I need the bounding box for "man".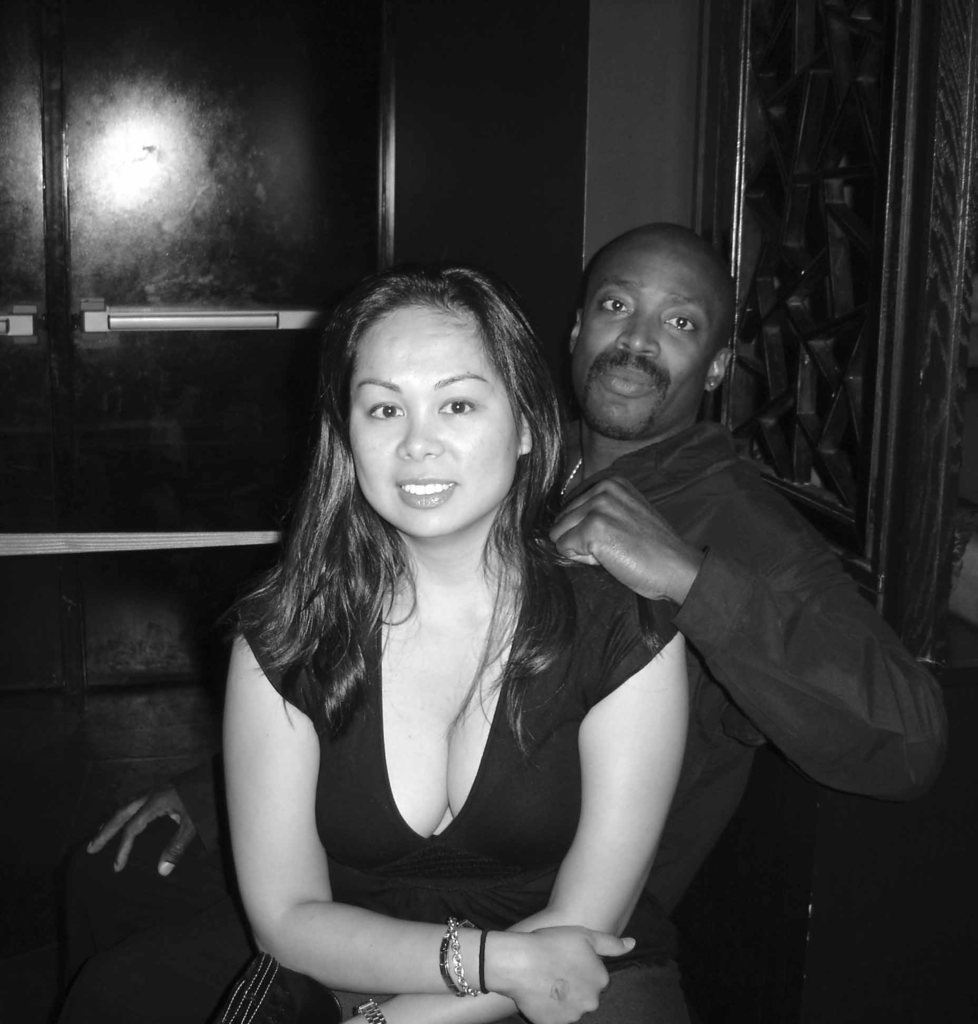
Here it is: <box>369,289,815,911</box>.
